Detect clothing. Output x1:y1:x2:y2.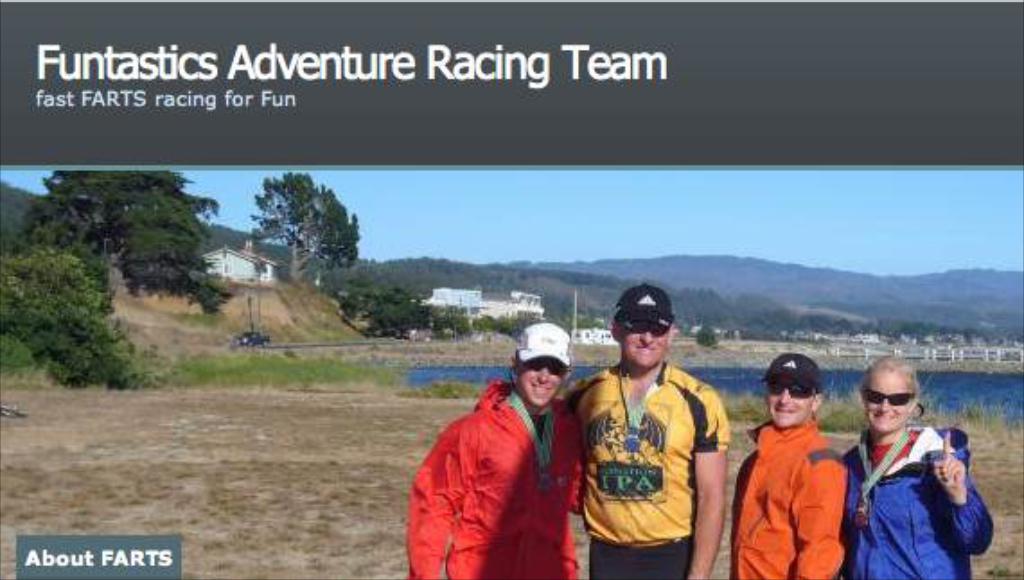
557:359:729:578.
